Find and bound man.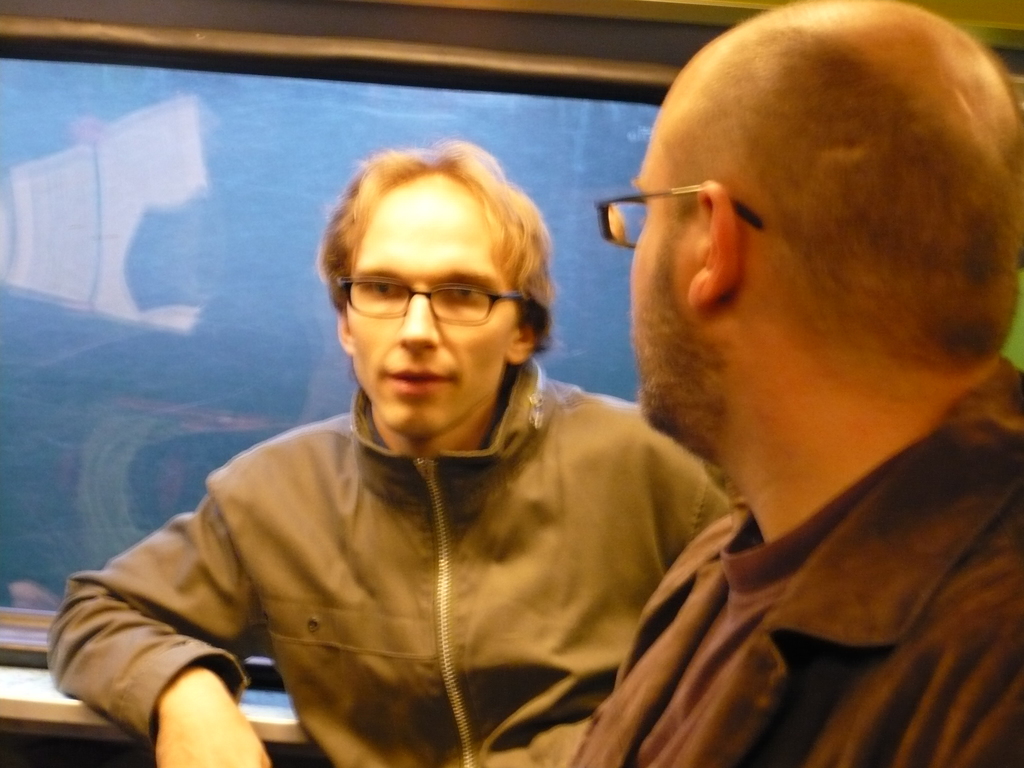
Bound: [x1=83, y1=84, x2=810, y2=736].
